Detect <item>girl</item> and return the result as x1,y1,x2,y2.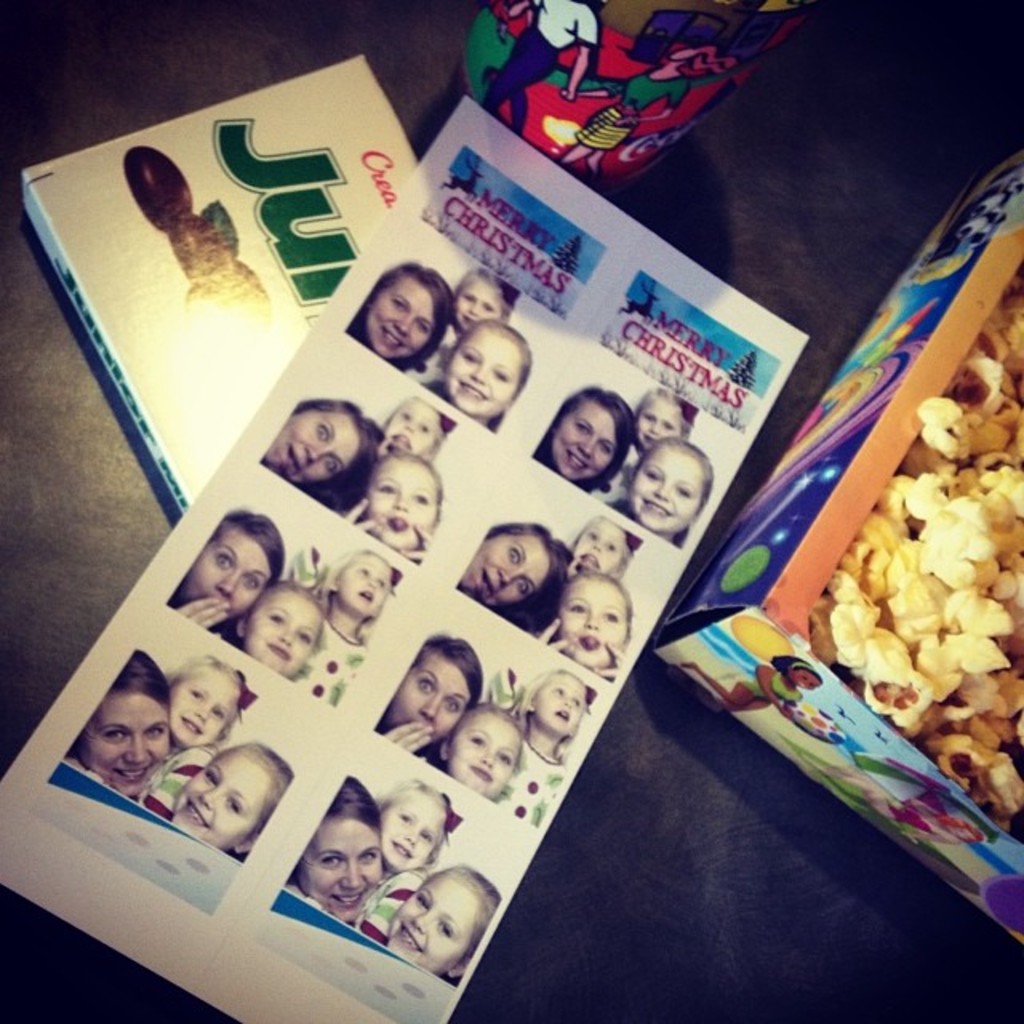
134,648,251,819.
